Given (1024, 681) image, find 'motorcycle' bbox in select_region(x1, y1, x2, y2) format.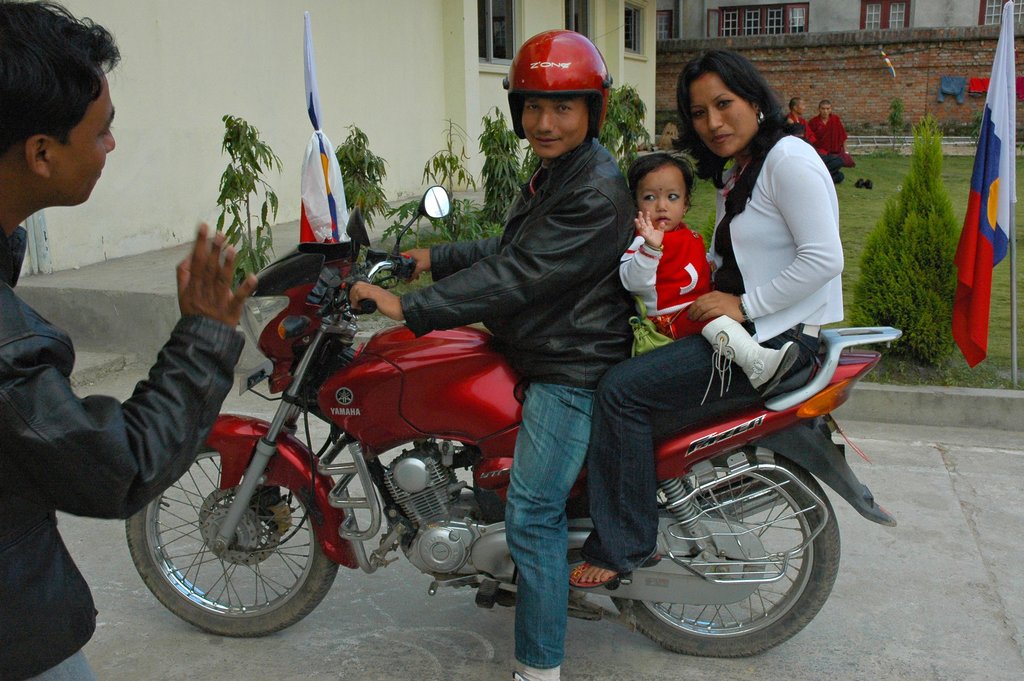
select_region(79, 216, 815, 668).
